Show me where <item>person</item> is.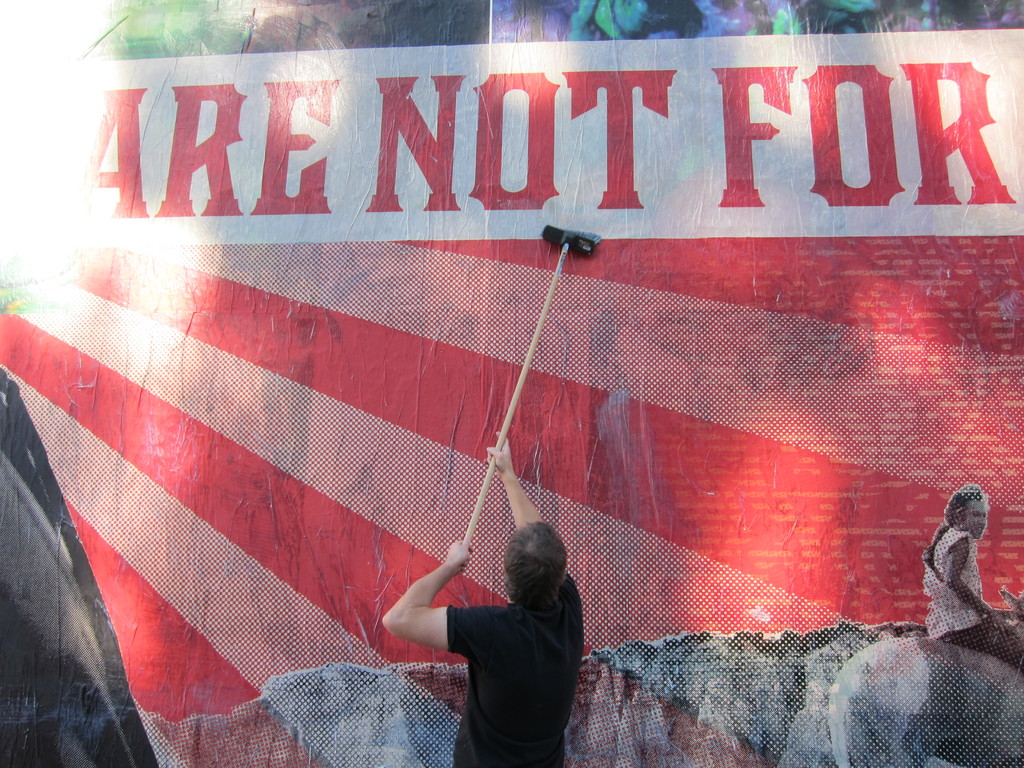
<item>person</item> is at box(381, 431, 582, 767).
